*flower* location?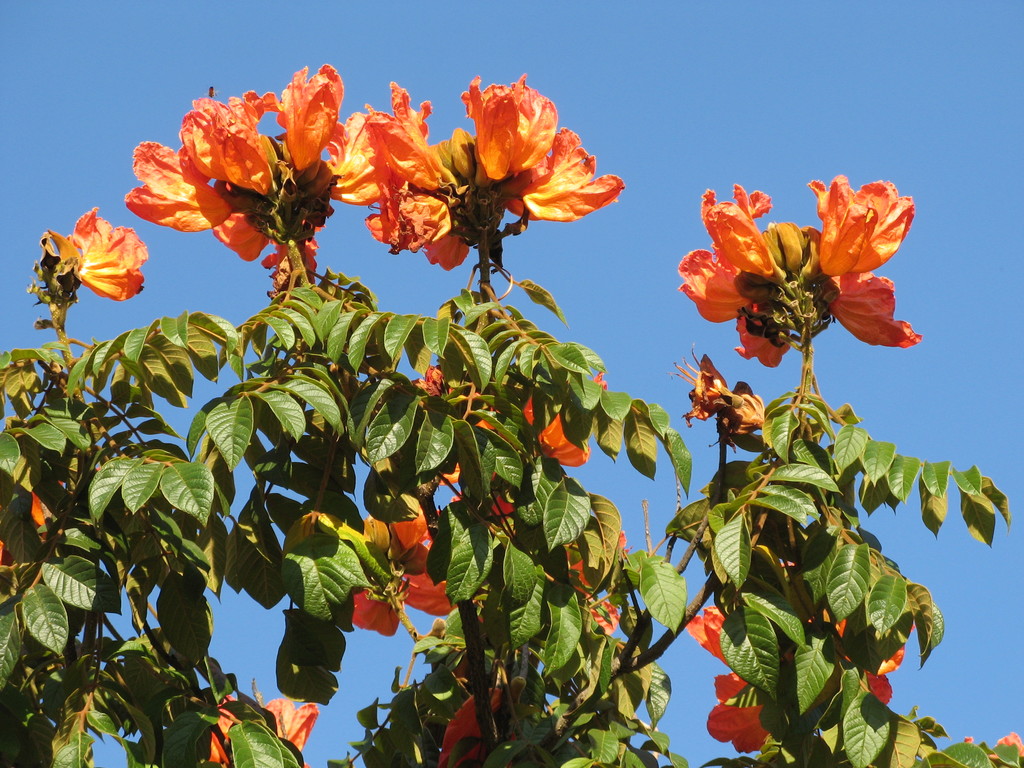
45, 209, 148, 304
